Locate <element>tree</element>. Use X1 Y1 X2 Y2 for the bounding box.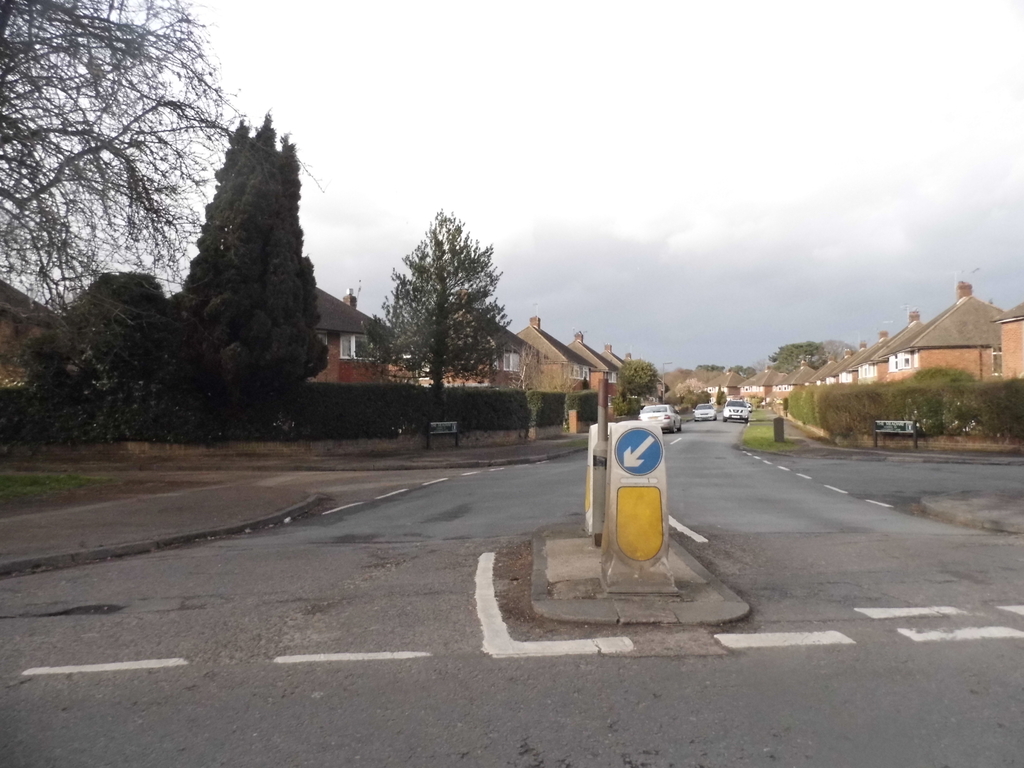
615 358 659 400.
